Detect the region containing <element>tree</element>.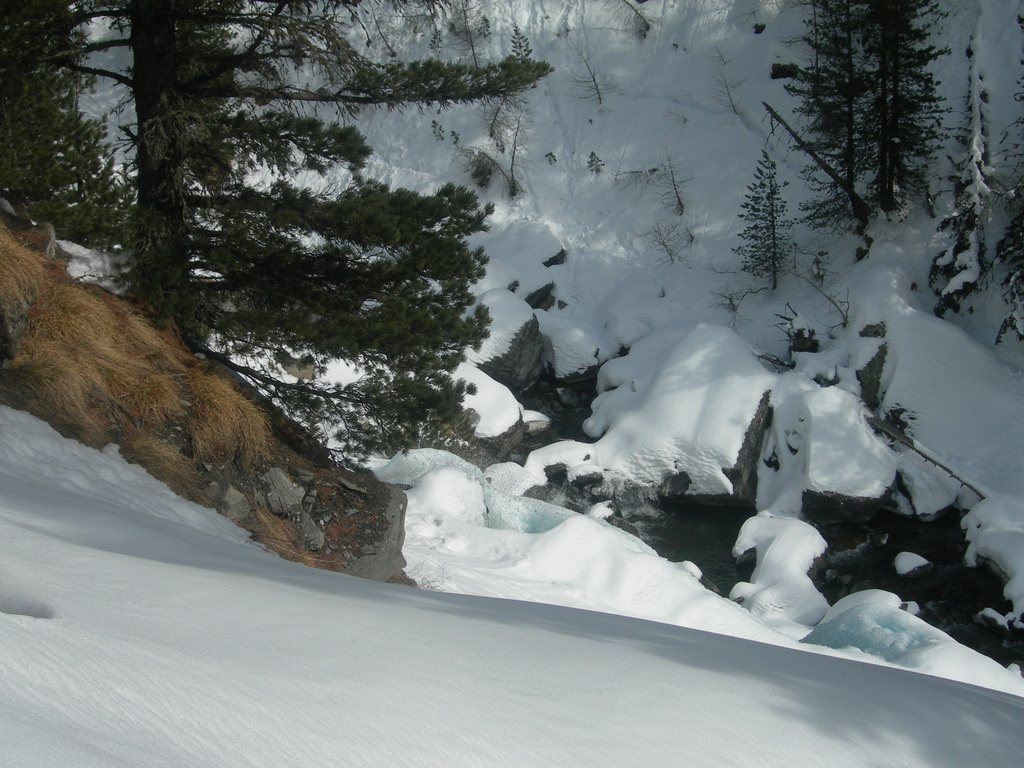
{"left": 707, "top": 72, "right": 741, "bottom": 118}.
